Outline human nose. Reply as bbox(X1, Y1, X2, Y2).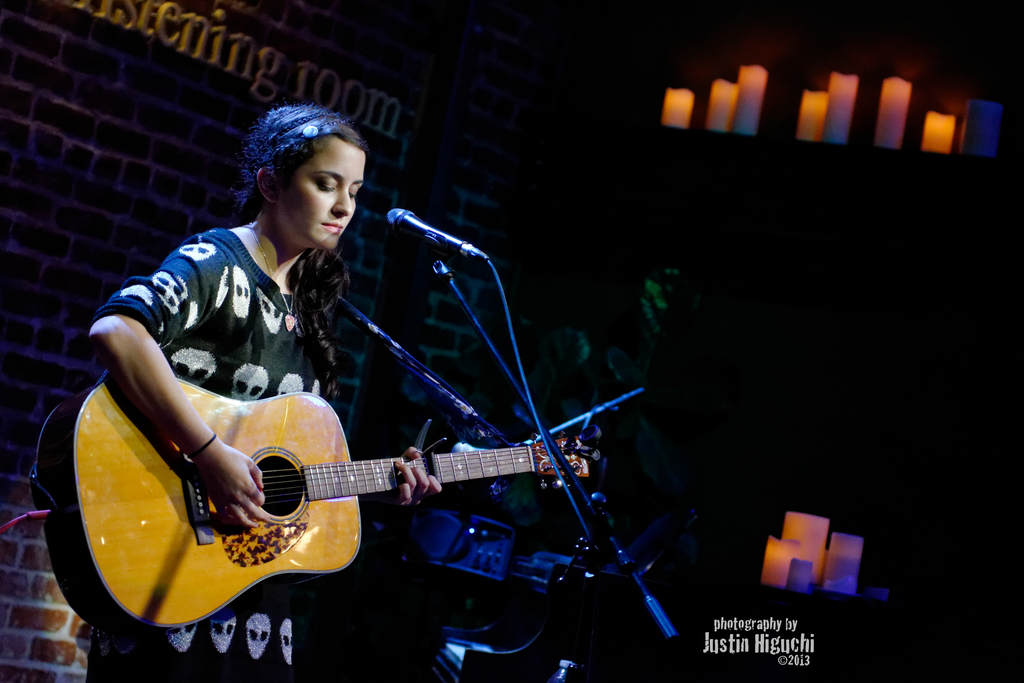
bbox(334, 186, 353, 213).
